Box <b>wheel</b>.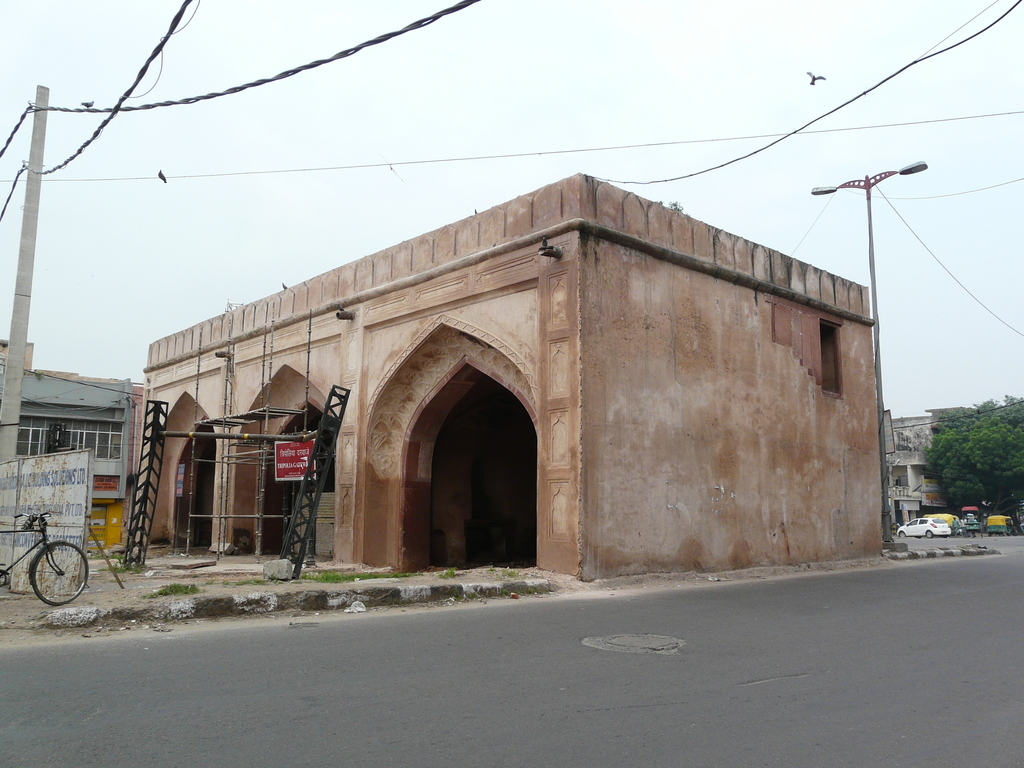
x1=899, y1=531, x2=904, y2=536.
